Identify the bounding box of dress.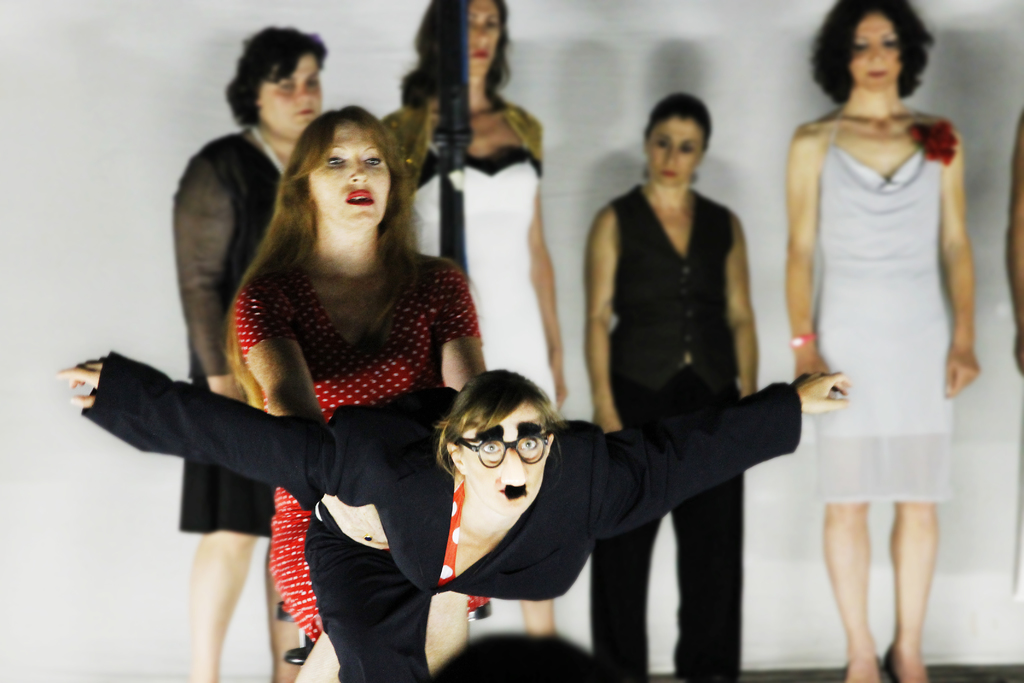
235,258,483,645.
